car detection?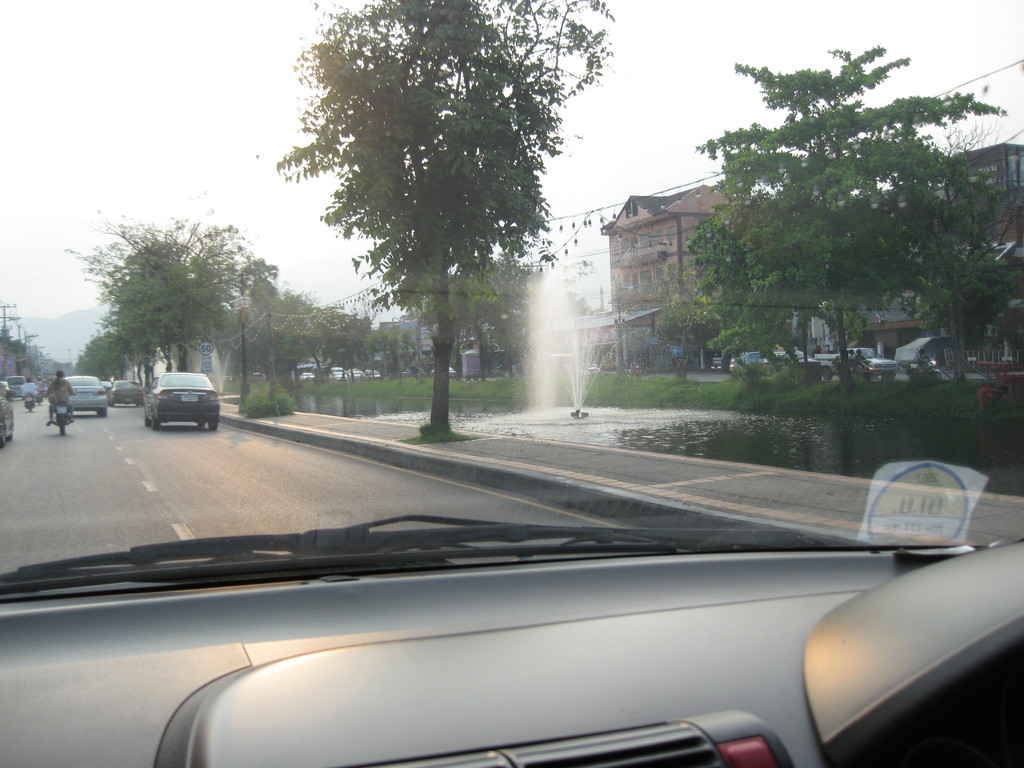
{"x1": 0, "y1": 380, "x2": 13, "y2": 442}
